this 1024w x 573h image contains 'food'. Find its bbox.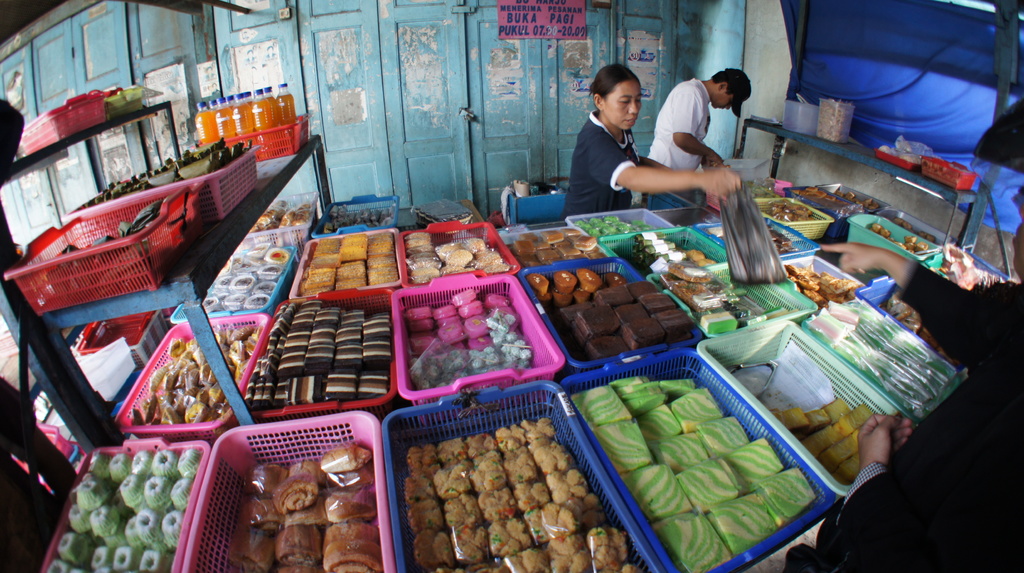
{"x1": 770, "y1": 398, "x2": 877, "y2": 489}.
